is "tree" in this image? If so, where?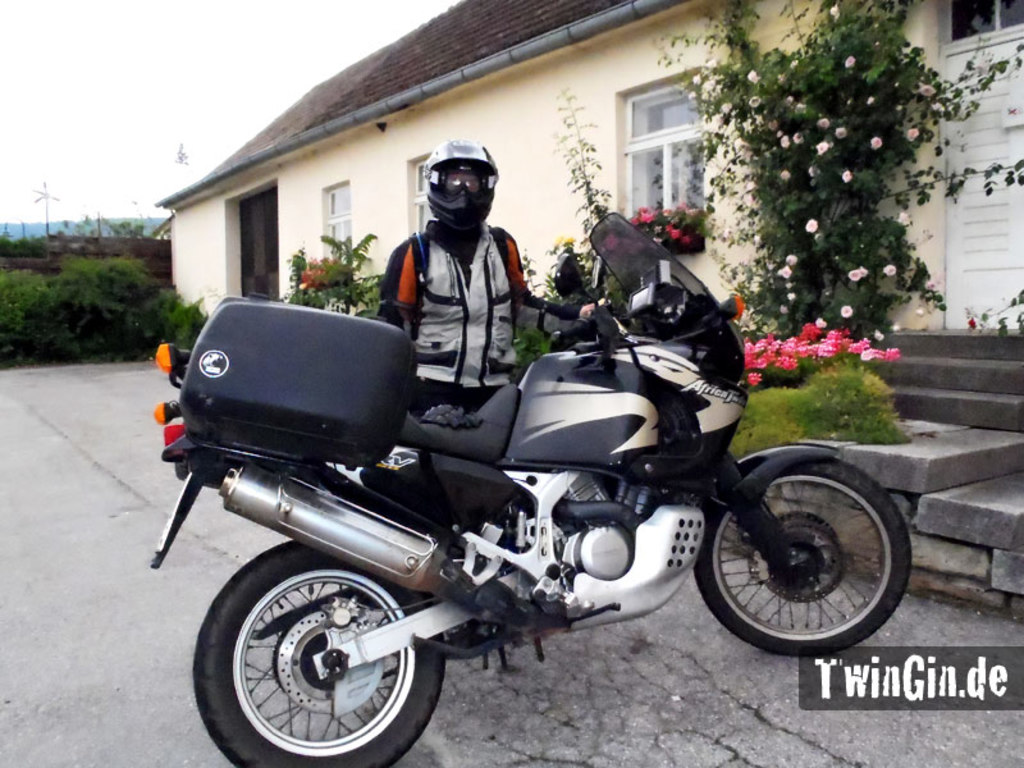
Yes, at detection(681, 9, 972, 355).
